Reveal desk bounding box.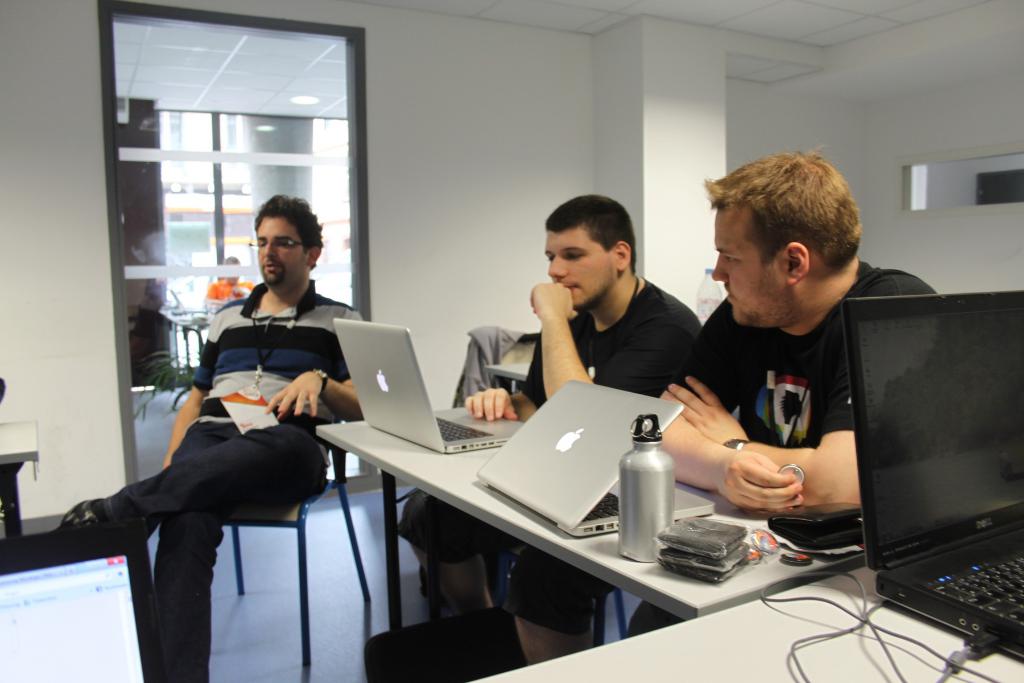
Revealed: x1=326 y1=420 x2=1023 y2=662.
